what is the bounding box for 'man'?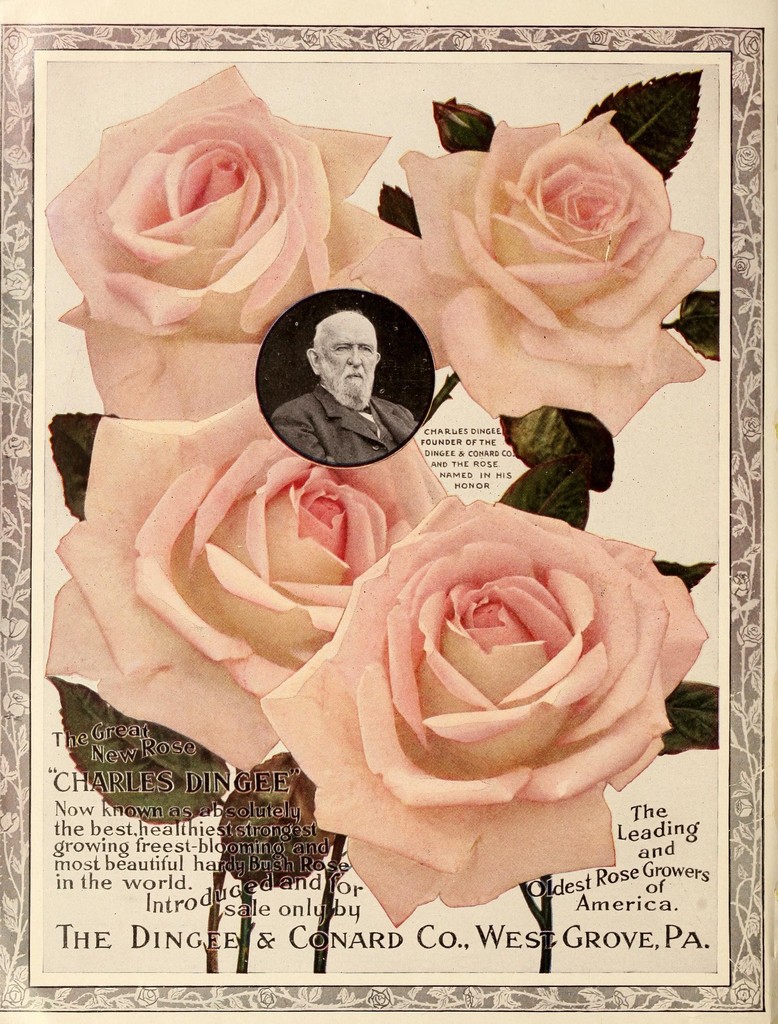
<bbox>263, 308, 424, 471</bbox>.
